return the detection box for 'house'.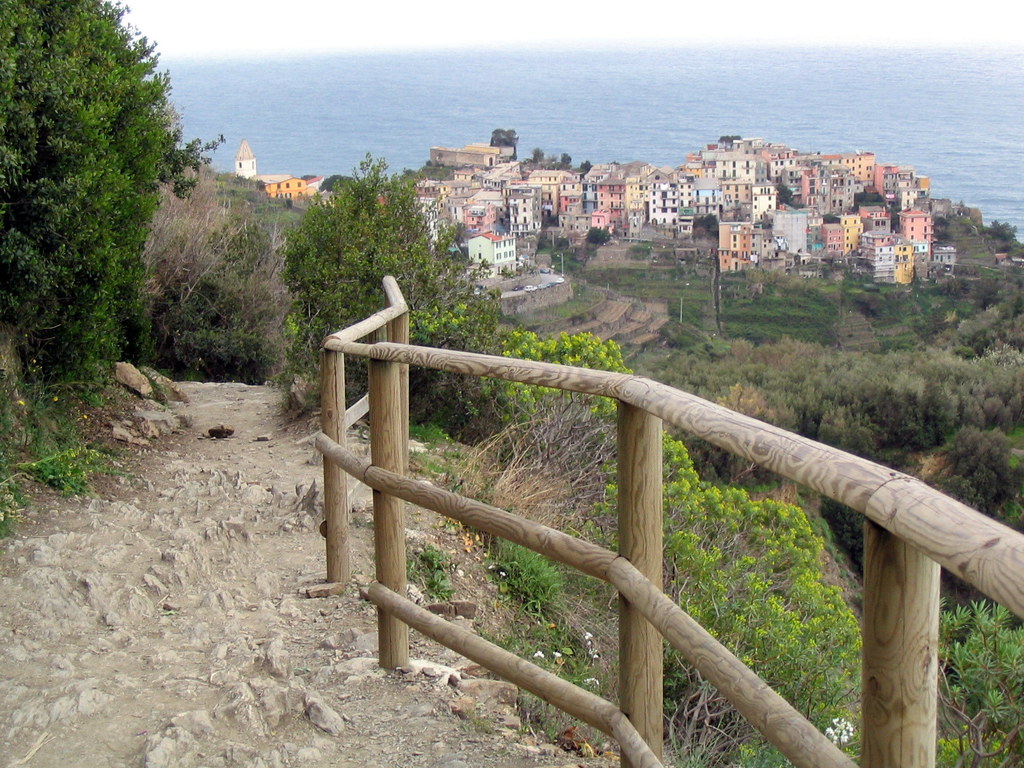
rect(701, 141, 768, 186).
